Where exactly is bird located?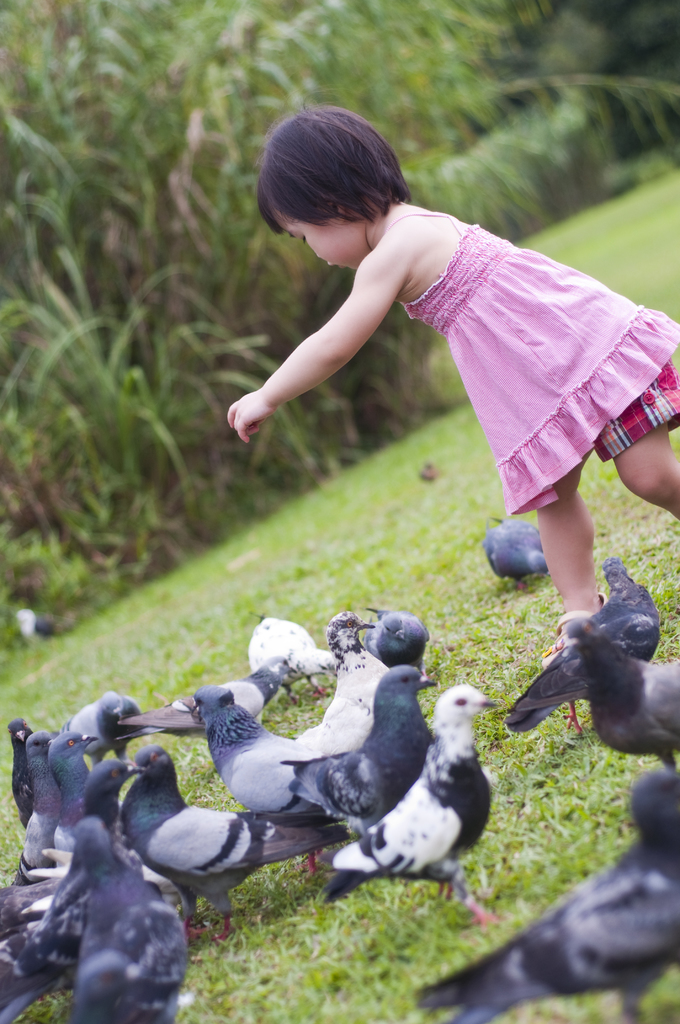
Its bounding box is bbox=(0, 764, 173, 1022).
